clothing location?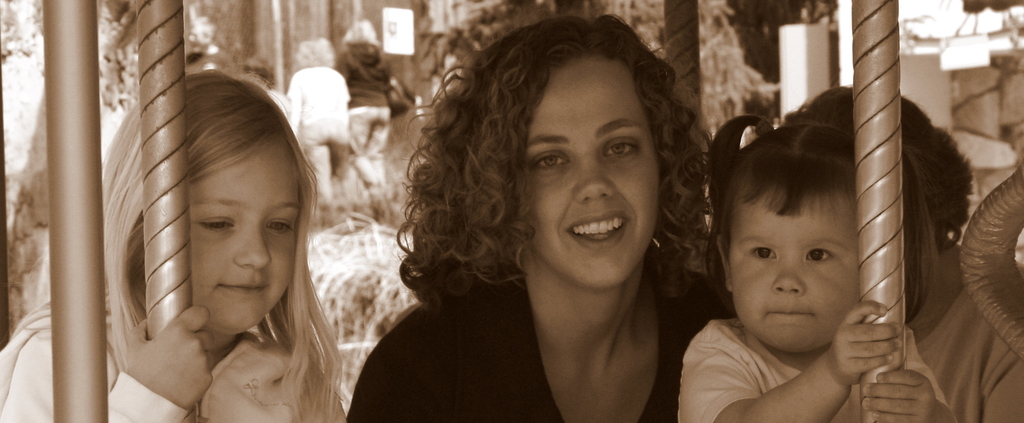
detection(269, 83, 291, 132)
